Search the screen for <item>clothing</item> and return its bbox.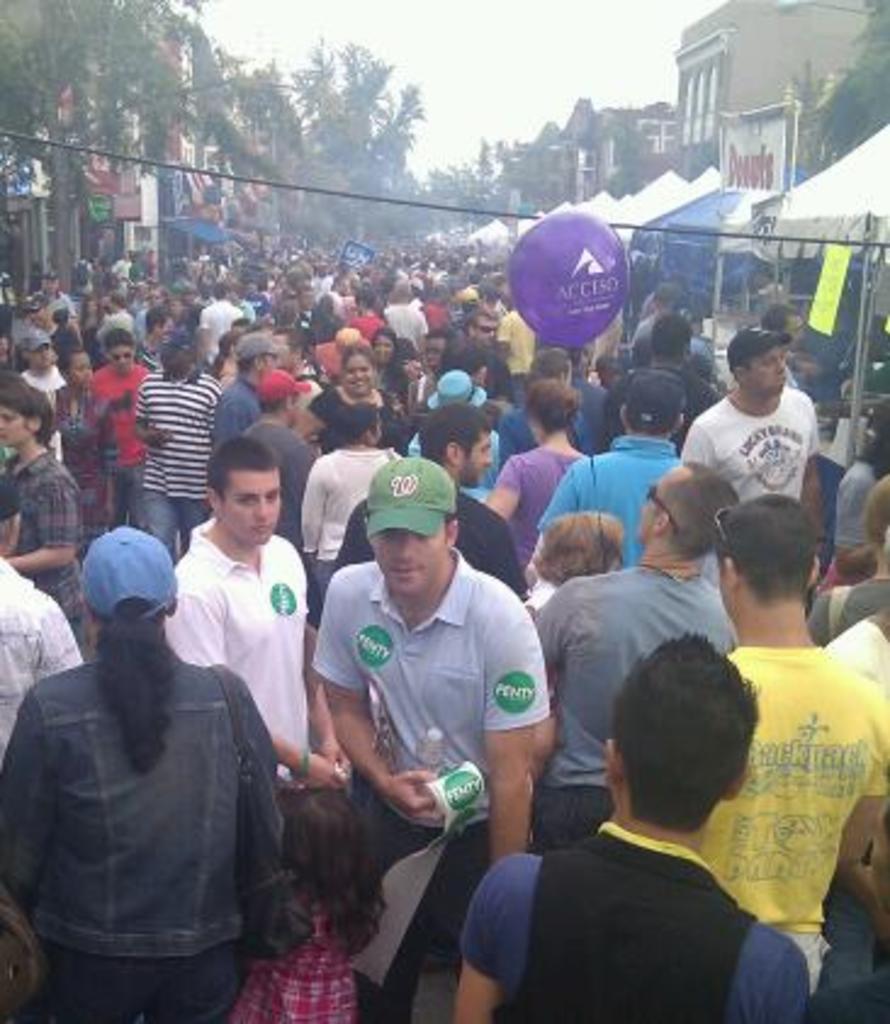
Found: crop(163, 513, 326, 912).
